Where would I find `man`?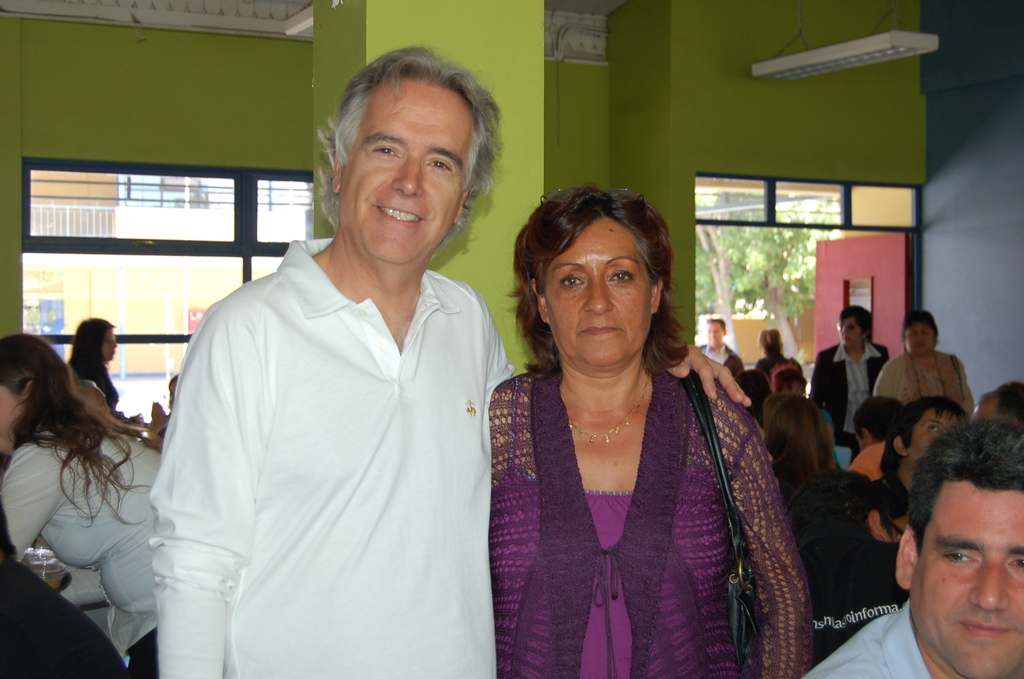
At box(968, 375, 1023, 437).
